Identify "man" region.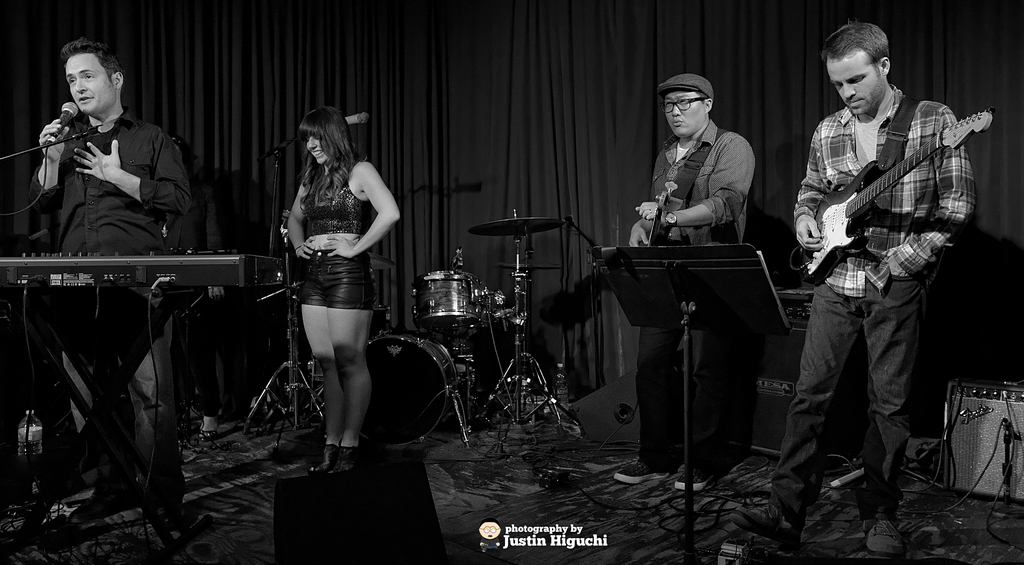
Region: region(19, 35, 198, 528).
